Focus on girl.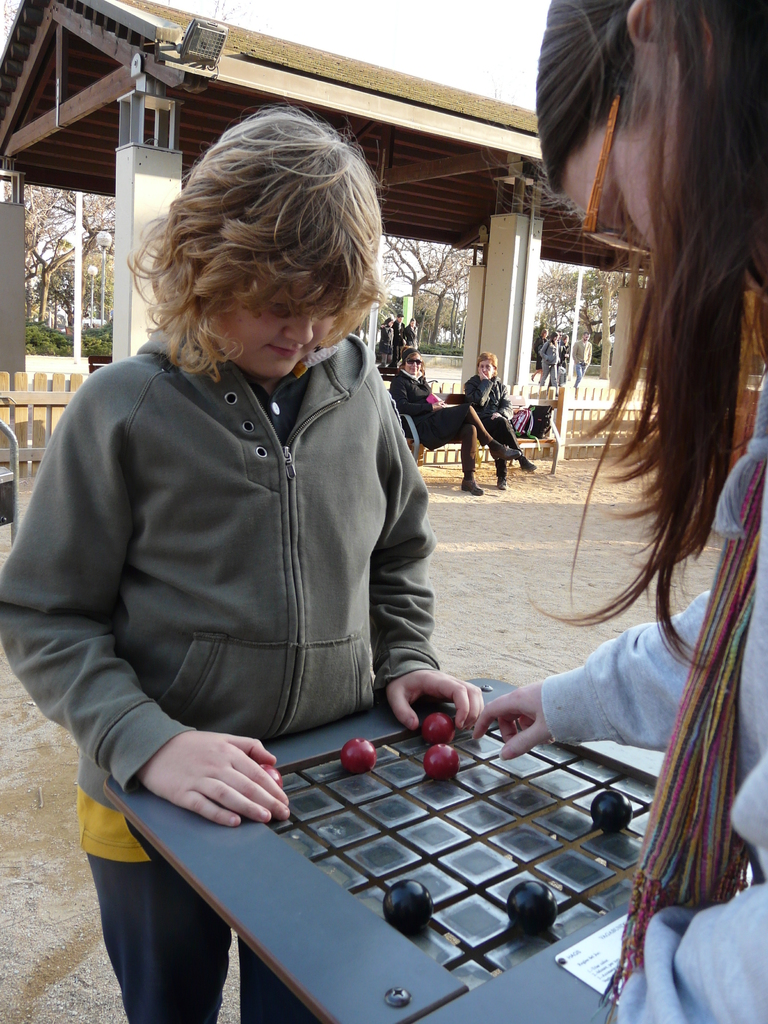
Focused at Rect(541, 331, 561, 392).
